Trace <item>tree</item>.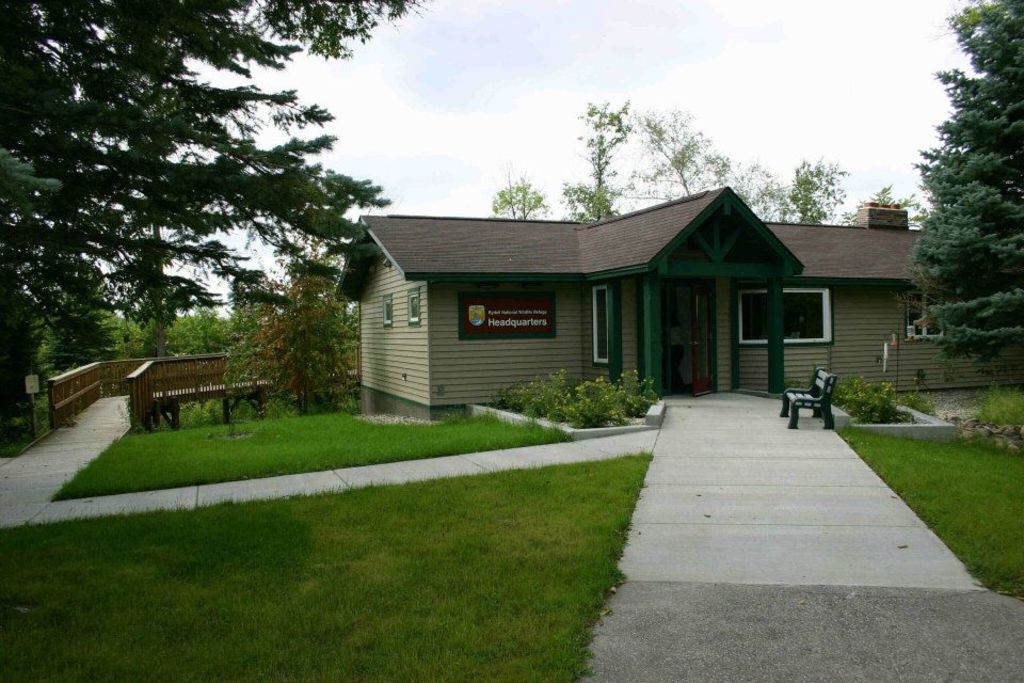
Traced to 0:0:403:418.
